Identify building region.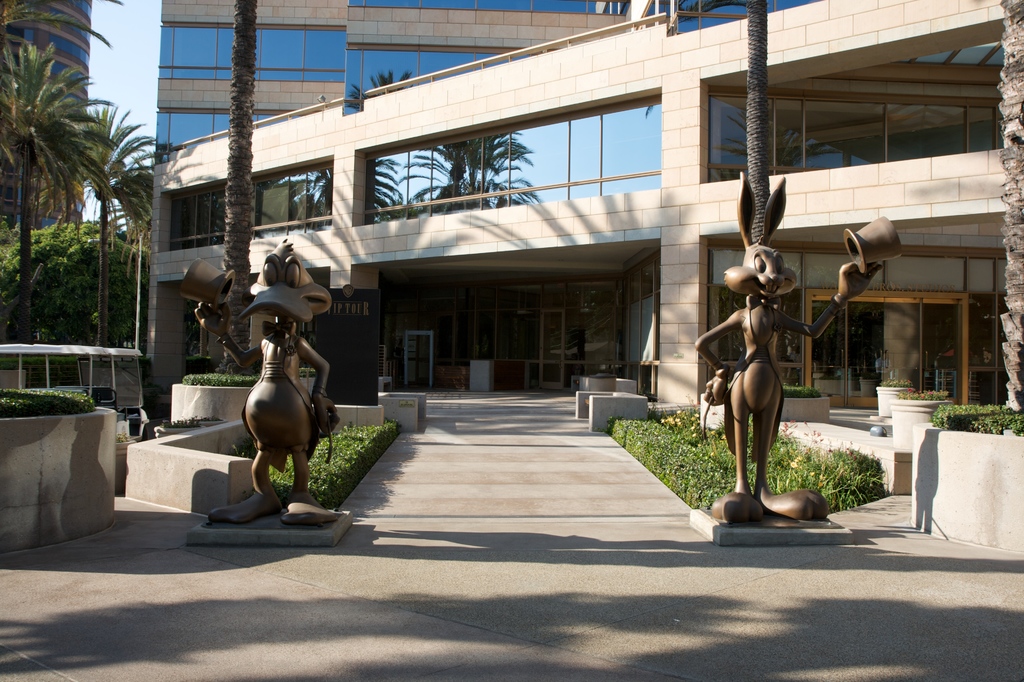
Region: rect(145, 0, 1023, 434).
